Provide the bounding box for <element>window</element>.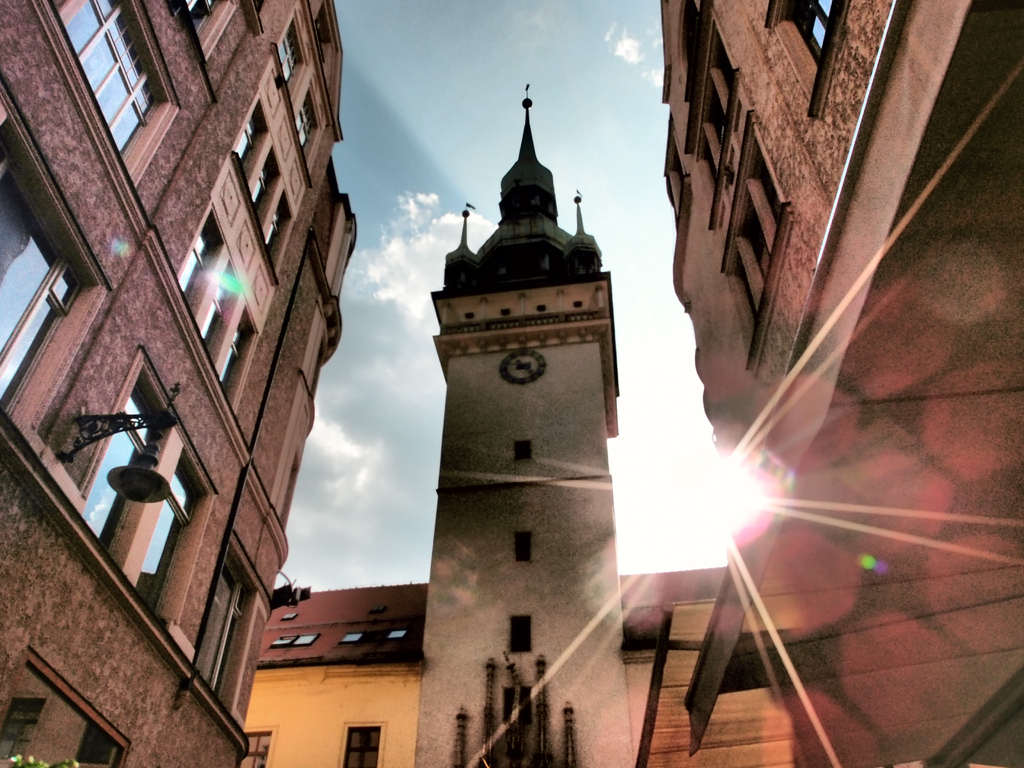
191 543 261 717.
